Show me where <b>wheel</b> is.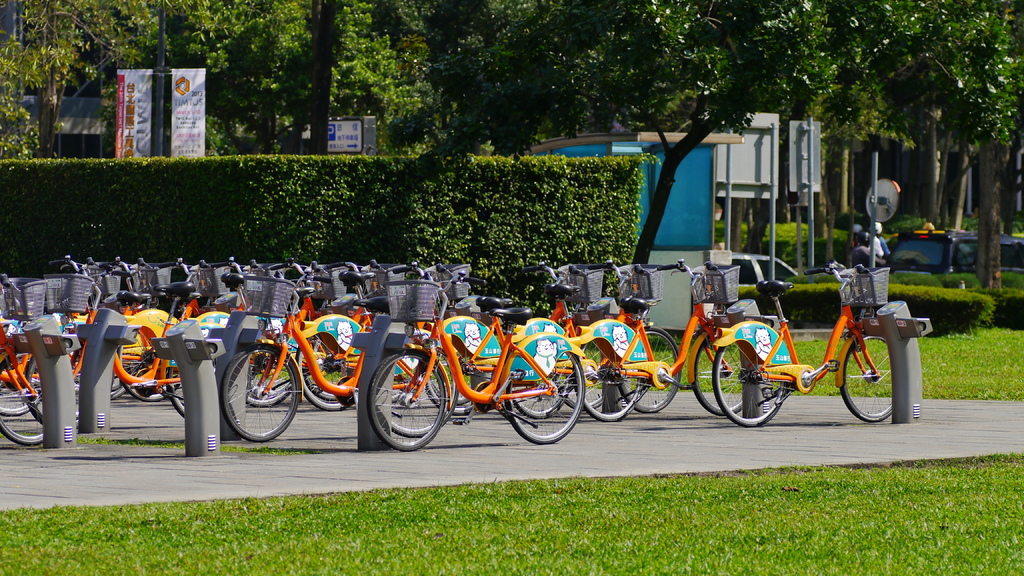
<b>wheel</b> is at <bbox>218, 350, 289, 433</bbox>.
